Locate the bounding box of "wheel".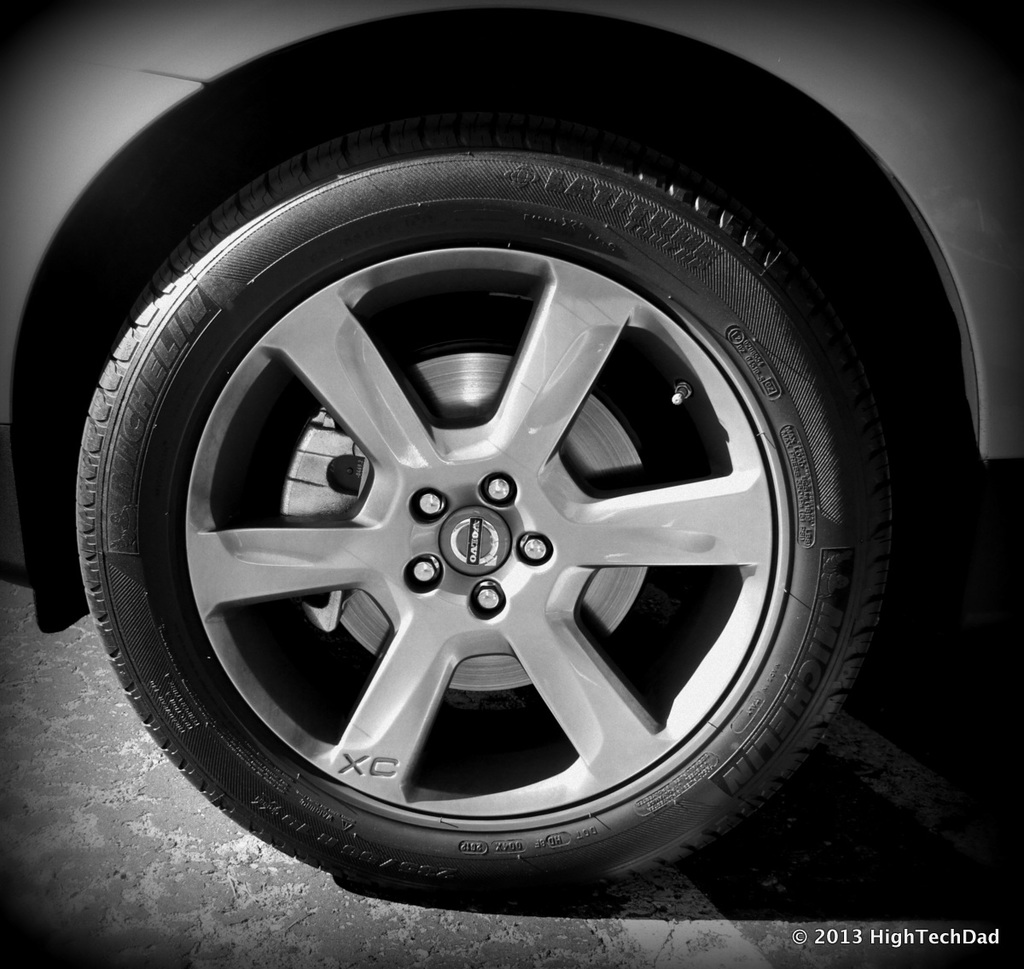
Bounding box: region(79, 114, 891, 900).
